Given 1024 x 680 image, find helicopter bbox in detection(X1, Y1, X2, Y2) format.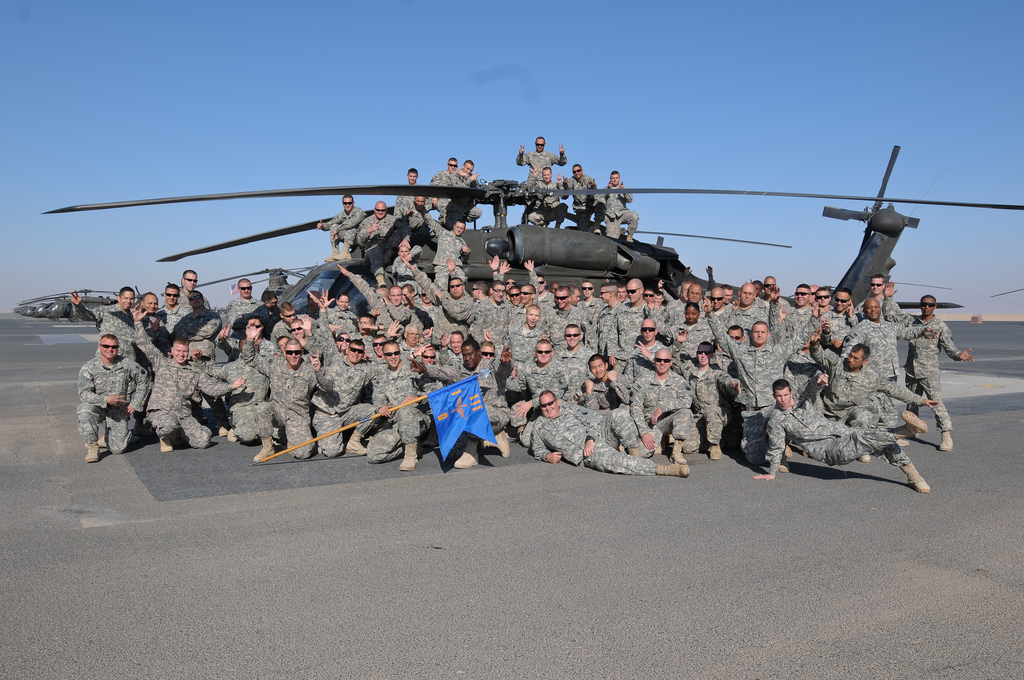
detection(989, 286, 1023, 308).
